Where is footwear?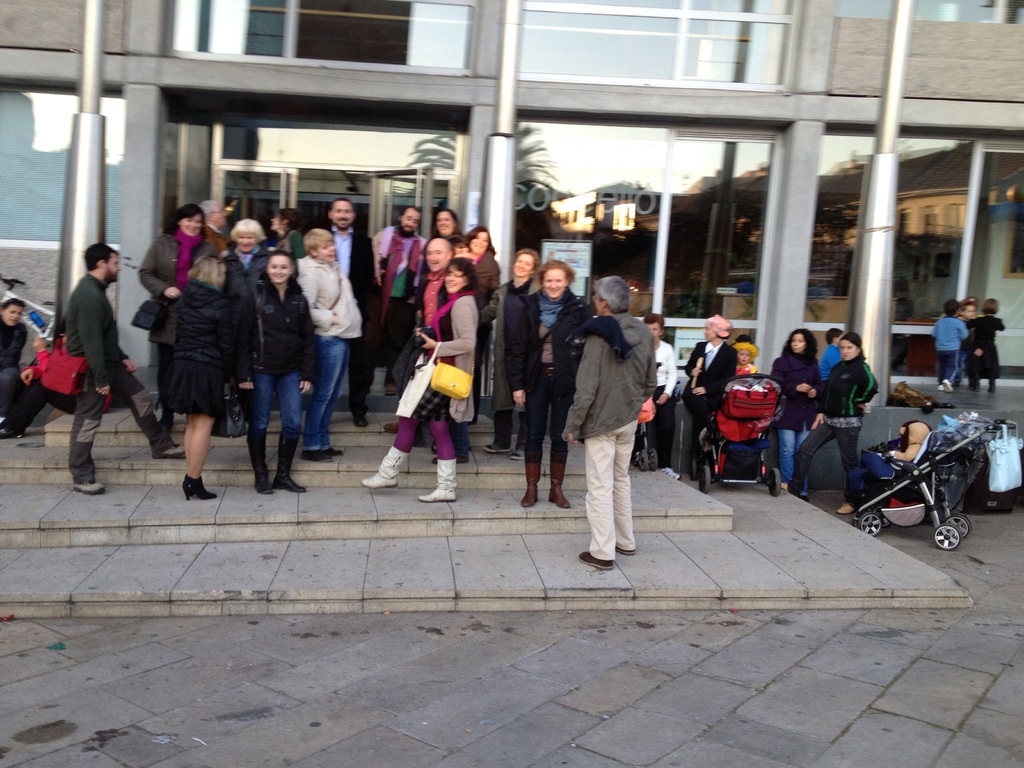
(935, 383, 944, 388).
